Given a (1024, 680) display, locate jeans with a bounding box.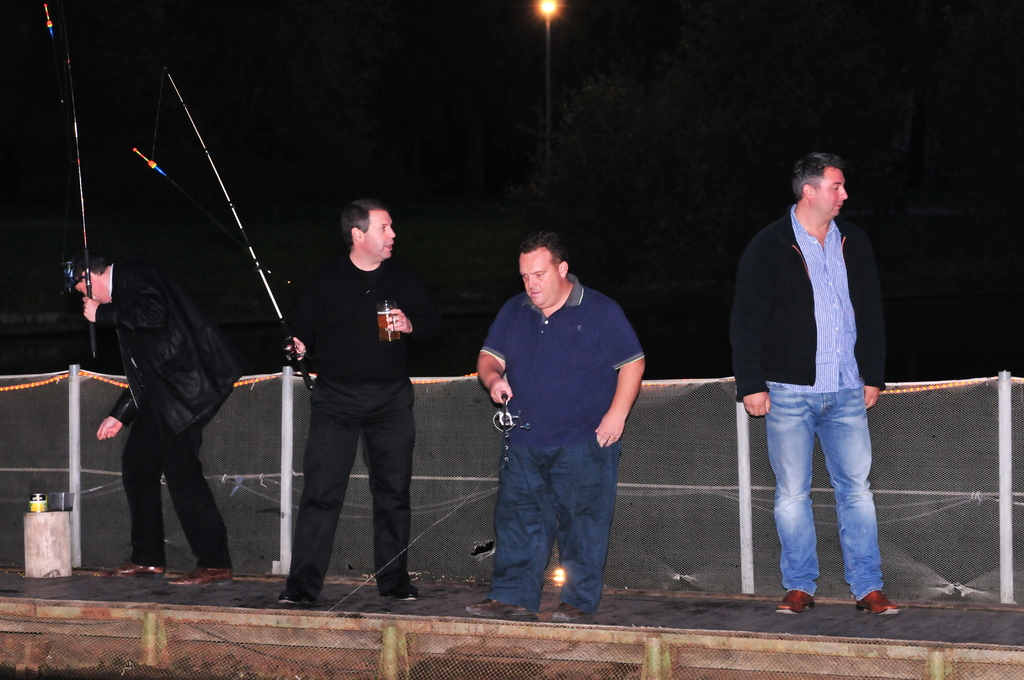
Located: rect(120, 417, 241, 574).
